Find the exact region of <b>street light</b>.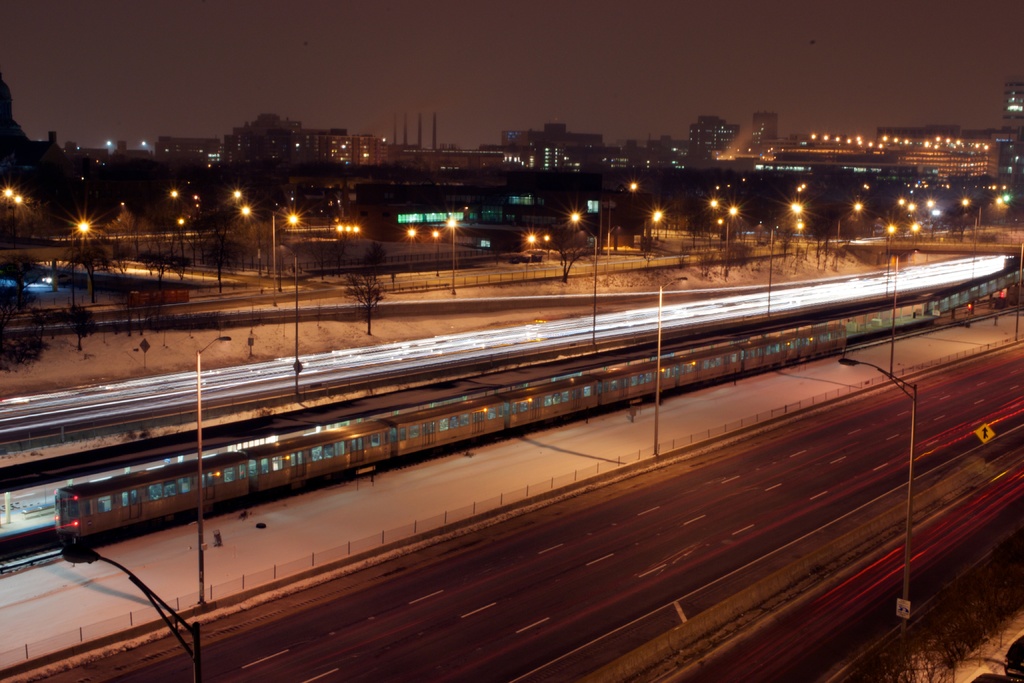
Exact region: x1=655 y1=273 x2=686 y2=456.
